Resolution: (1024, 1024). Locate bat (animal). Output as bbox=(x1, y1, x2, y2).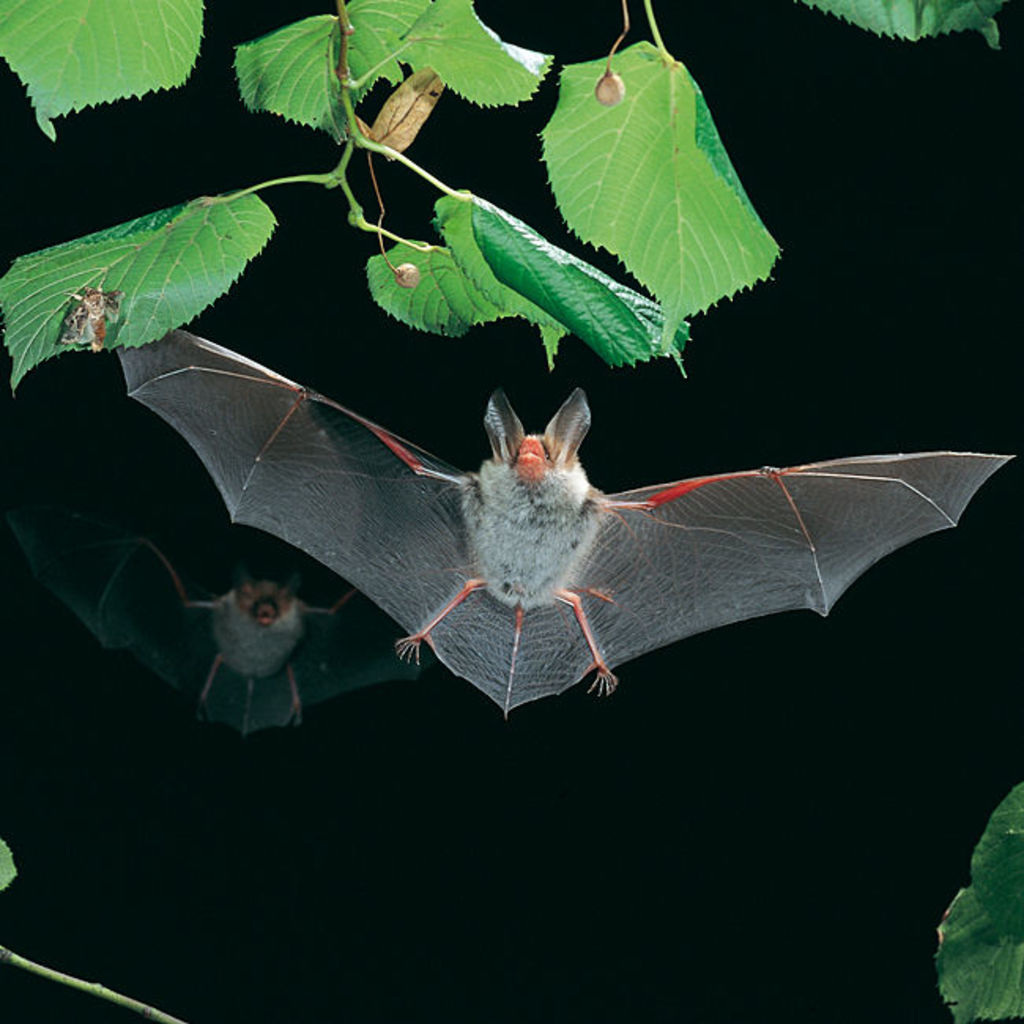
bbox=(0, 492, 443, 747).
